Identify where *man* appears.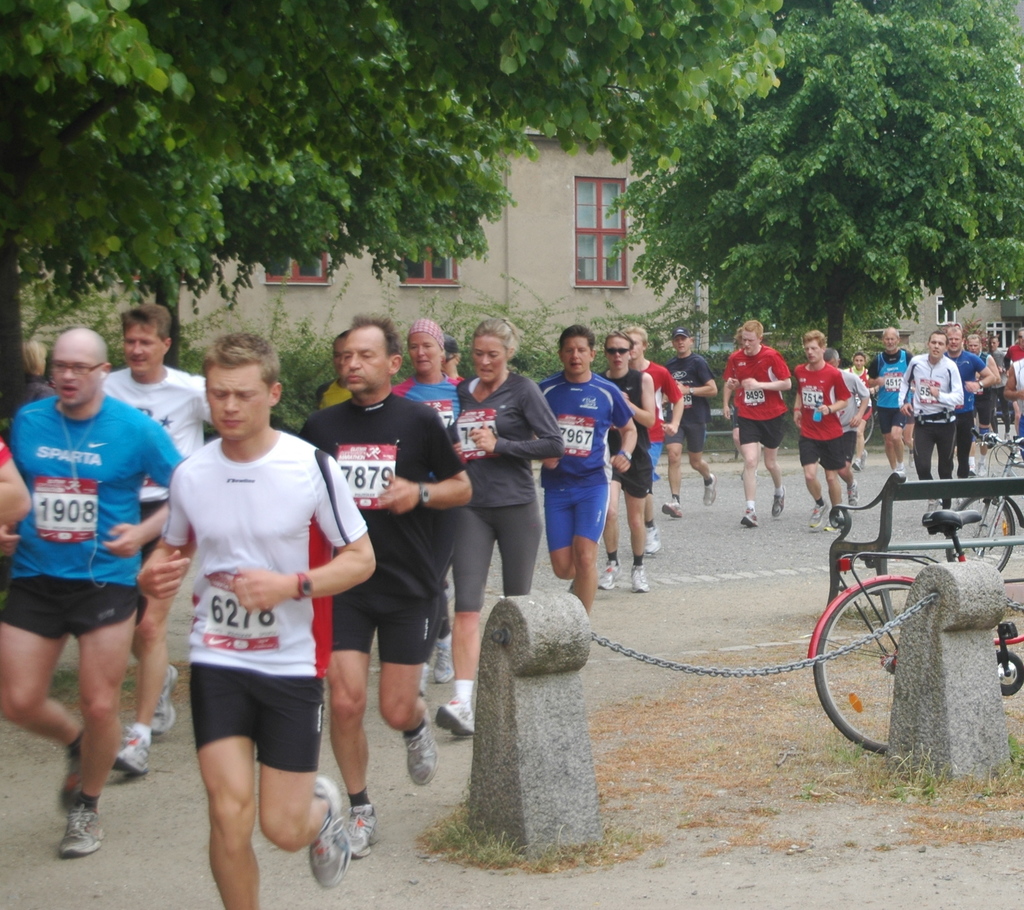
Appears at [left=1007, top=357, right=1023, bottom=458].
